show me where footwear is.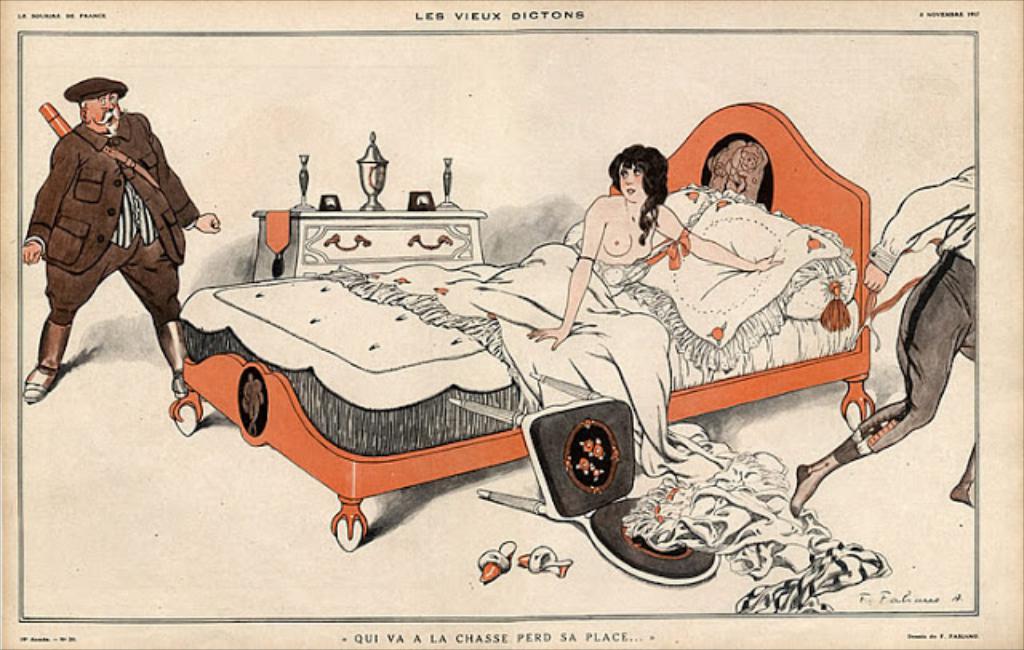
footwear is at 515 546 570 575.
